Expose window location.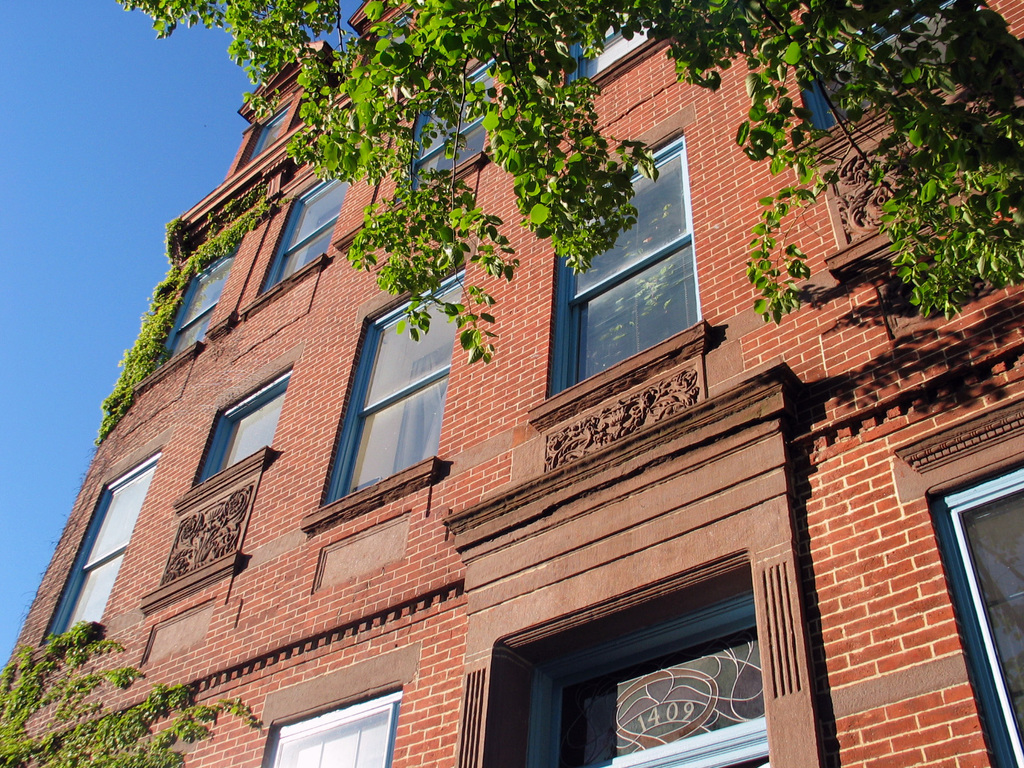
Exposed at x1=525, y1=109, x2=699, y2=415.
